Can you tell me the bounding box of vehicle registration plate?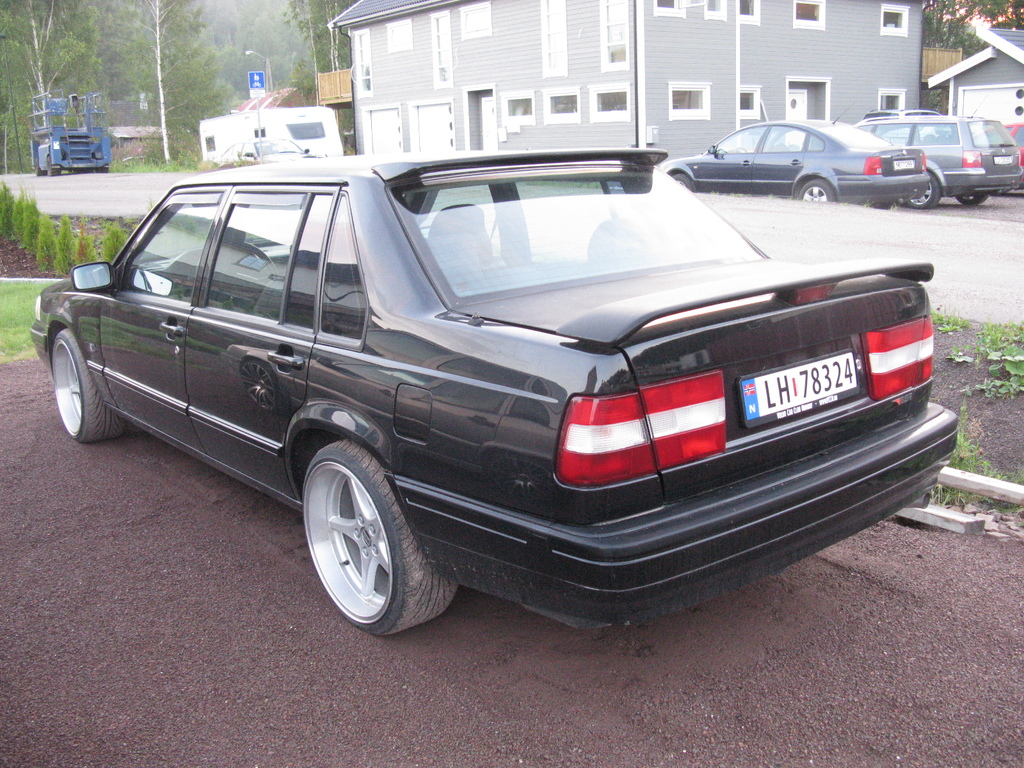
{"left": 895, "top": 158, "right": 920, "bottom": 173}.
